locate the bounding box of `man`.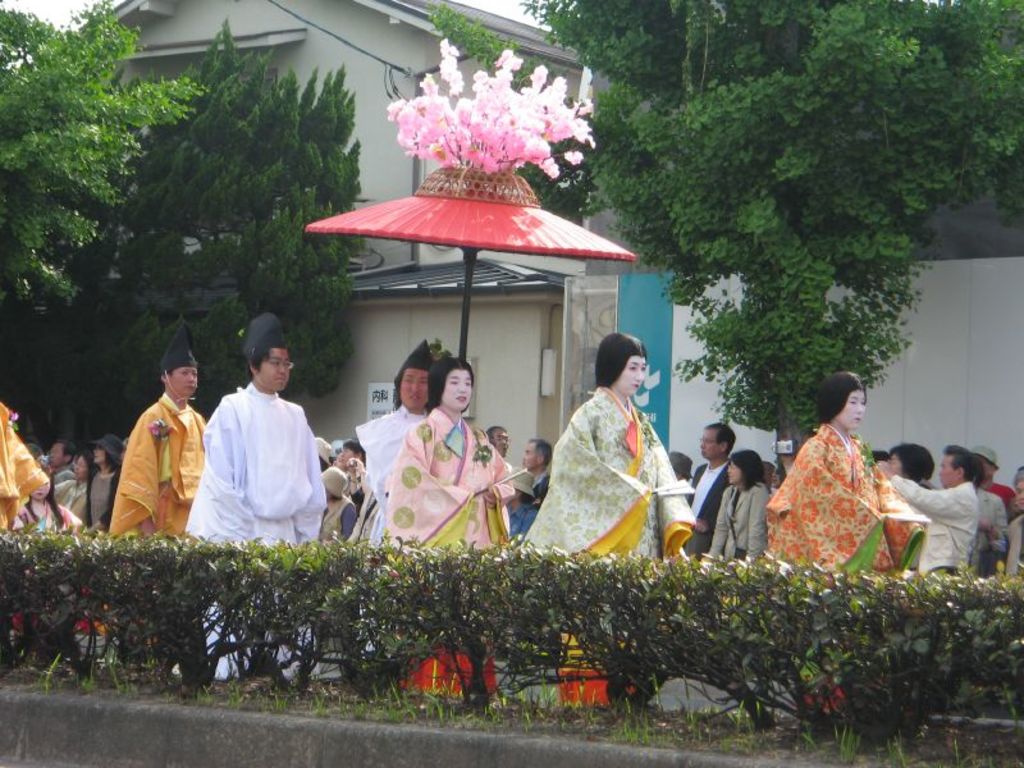
Bounding box: <region>520, 438, 553, 509</region>.
